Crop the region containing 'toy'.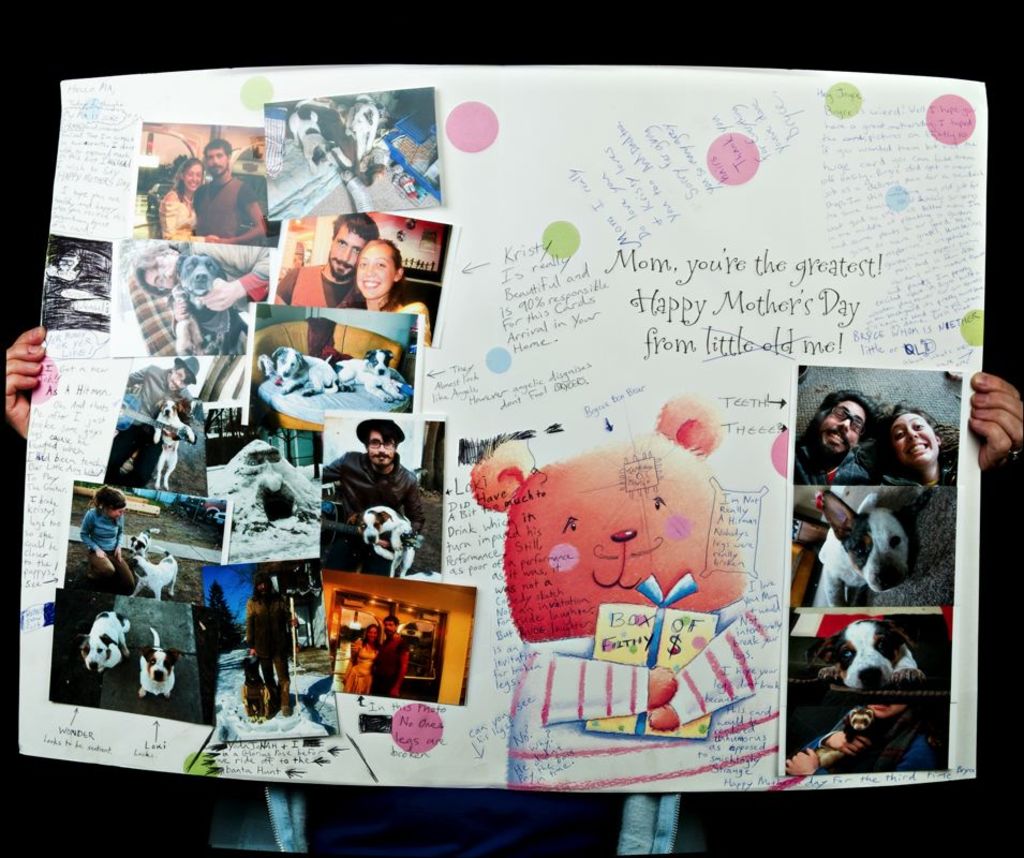
Crop region: <bbox>446, 446, 762, 755</bbox>.
